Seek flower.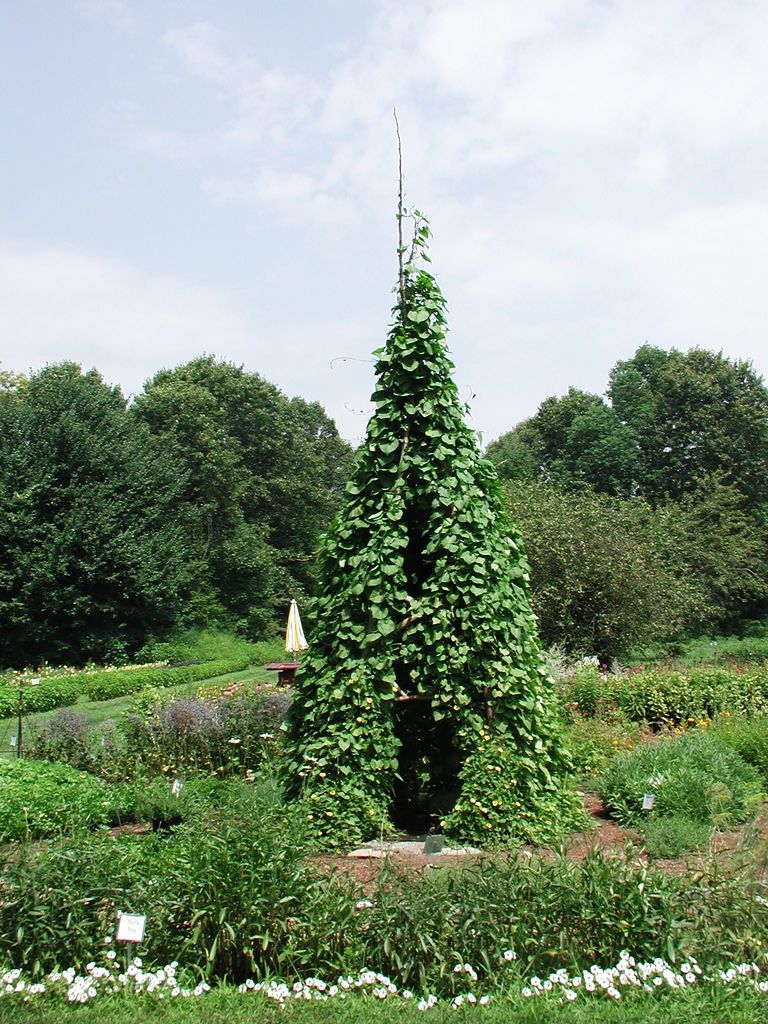
(328, 786, 337, 799).
